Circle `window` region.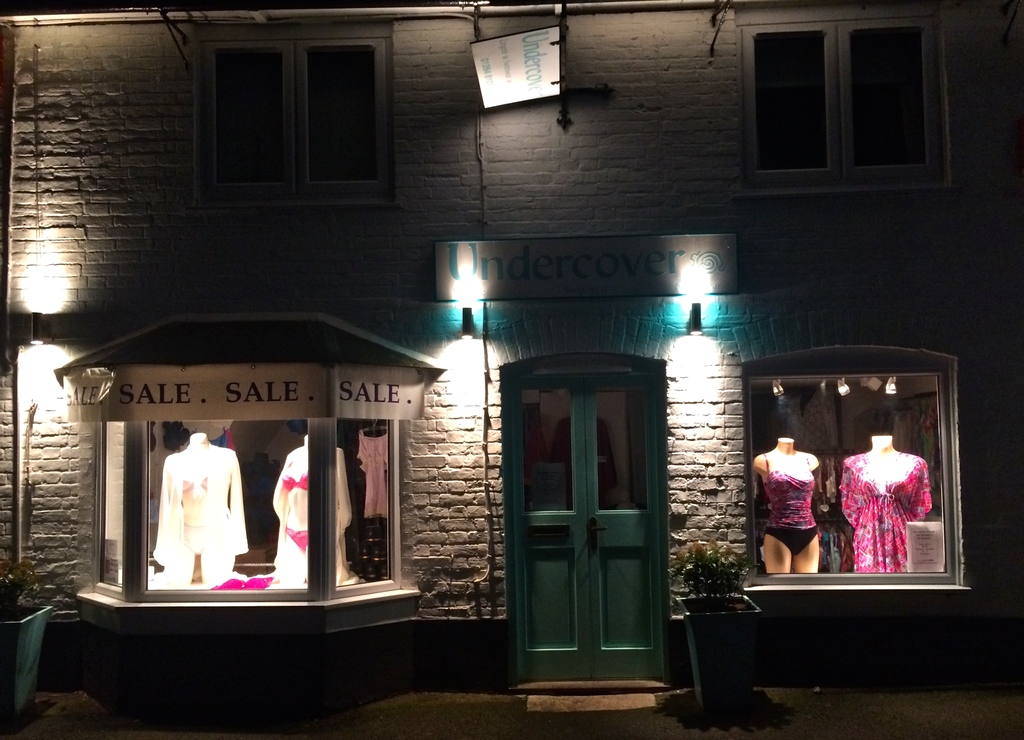
Region: select_region(195, 19, 391, 202).
